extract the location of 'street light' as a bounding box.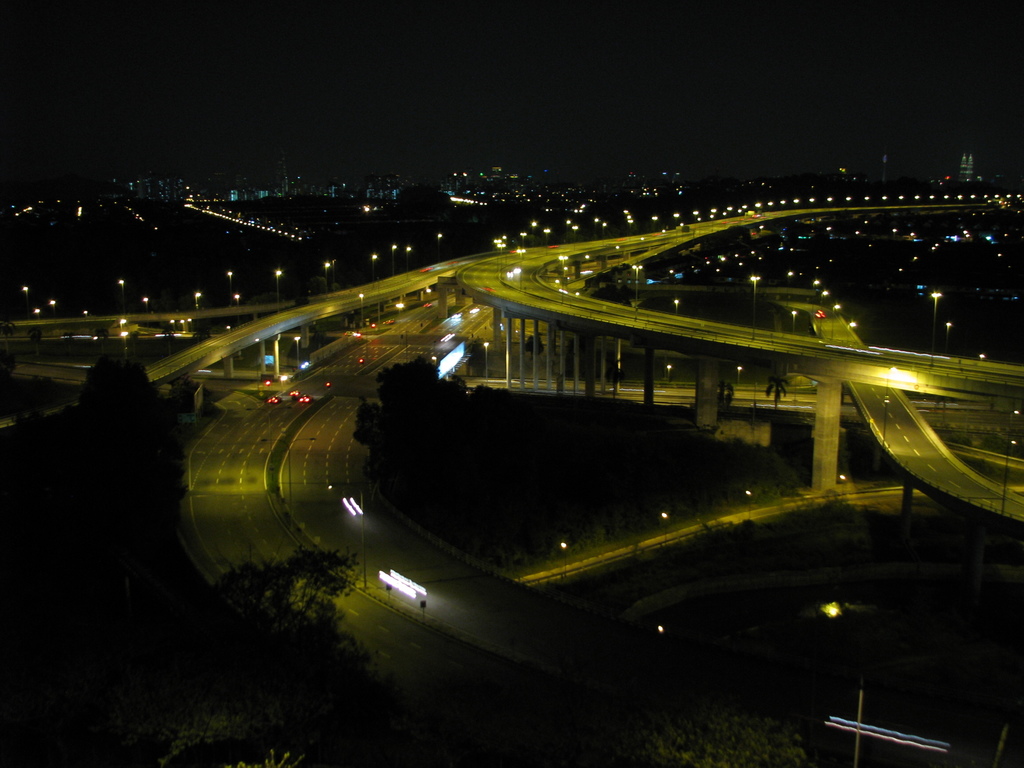
[911, 195, 920, 202].
